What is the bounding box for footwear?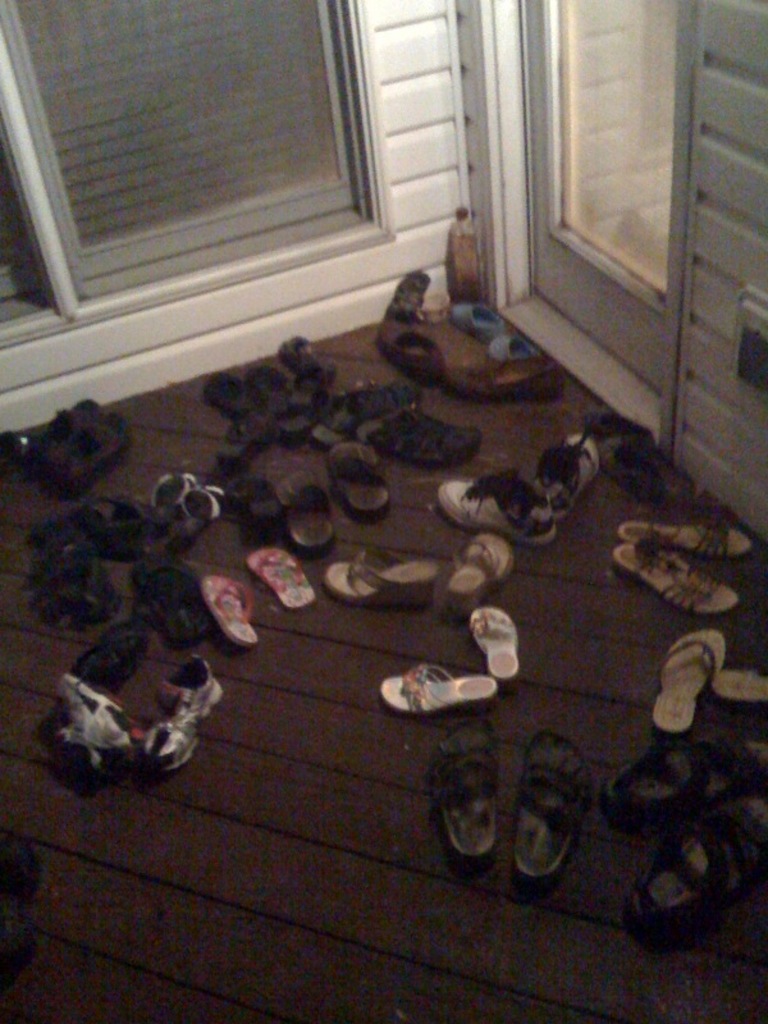
{"left": 69, "top": 614, "right": 160, "bottom": 704}.
